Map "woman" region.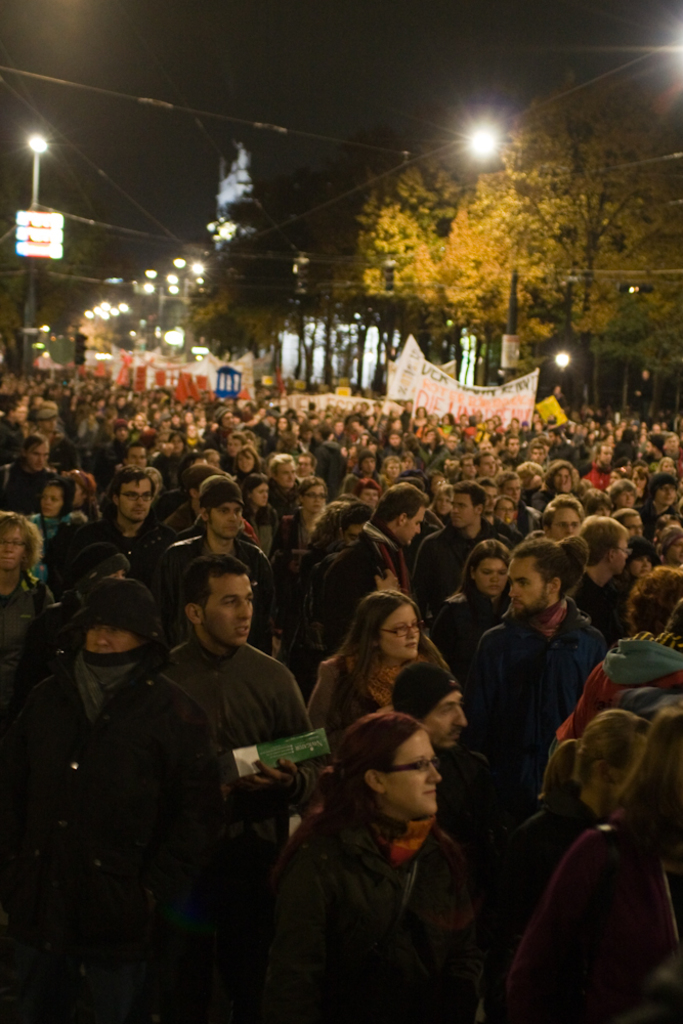
Mapped to [left=612, top=538, right=659, bottom=631].
